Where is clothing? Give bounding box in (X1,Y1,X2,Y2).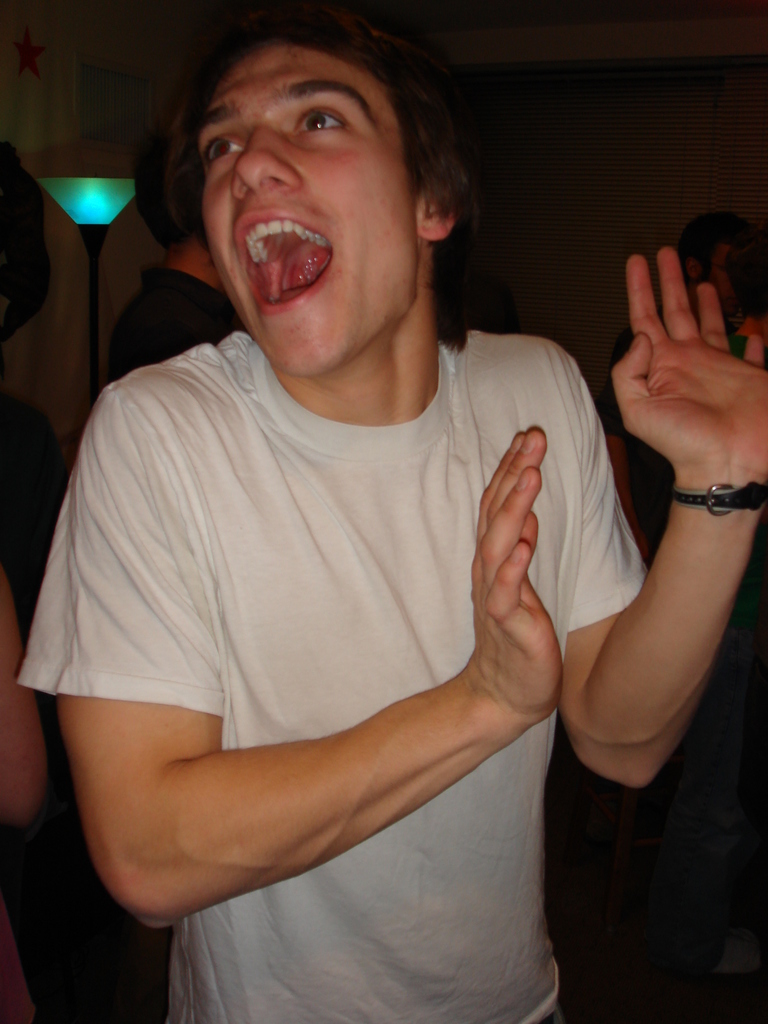
(16,327,646,1023).
